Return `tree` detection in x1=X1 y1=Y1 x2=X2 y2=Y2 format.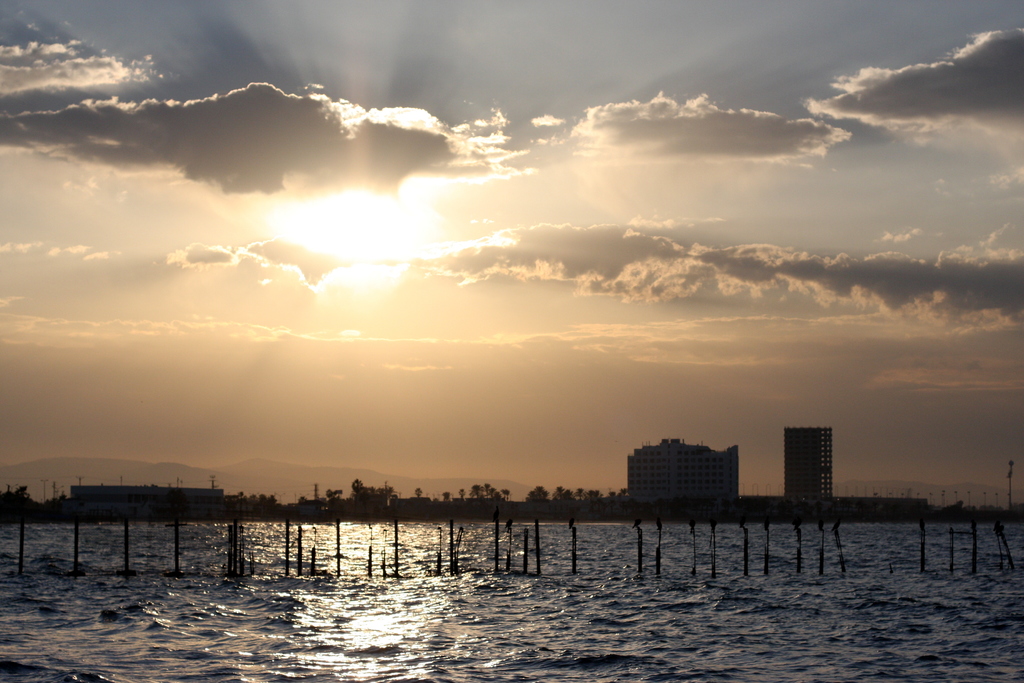
x1=460 y1=488 x2=467 y2=500.
